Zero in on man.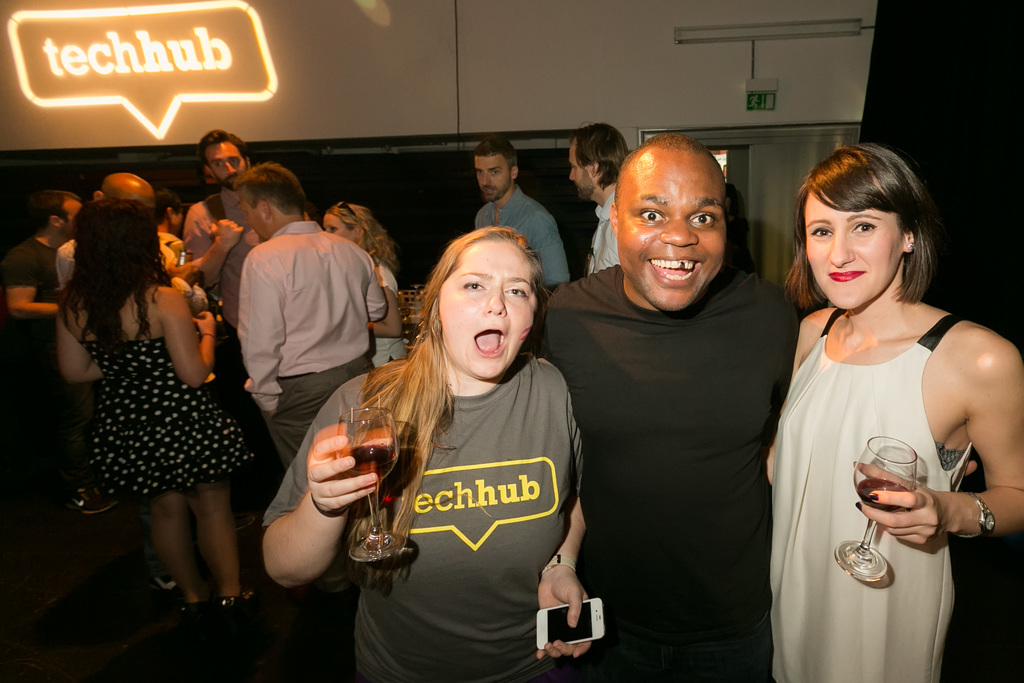
Zeroed in: locate(52, 169, 163, 291).
